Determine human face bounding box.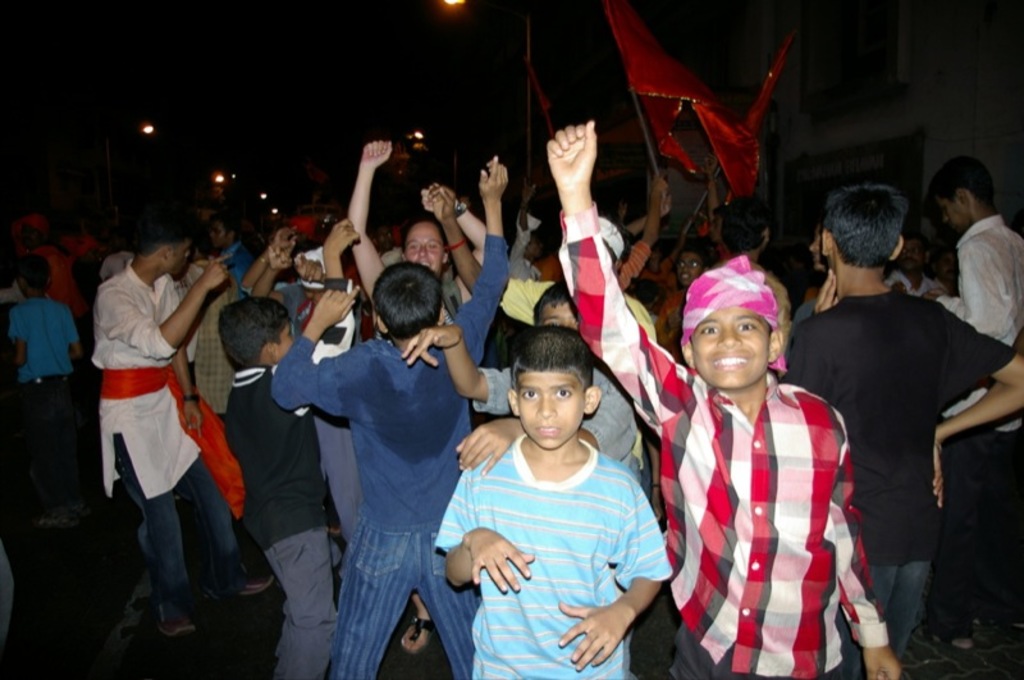
Determined: l=522, t=233, r=544, b=260.
